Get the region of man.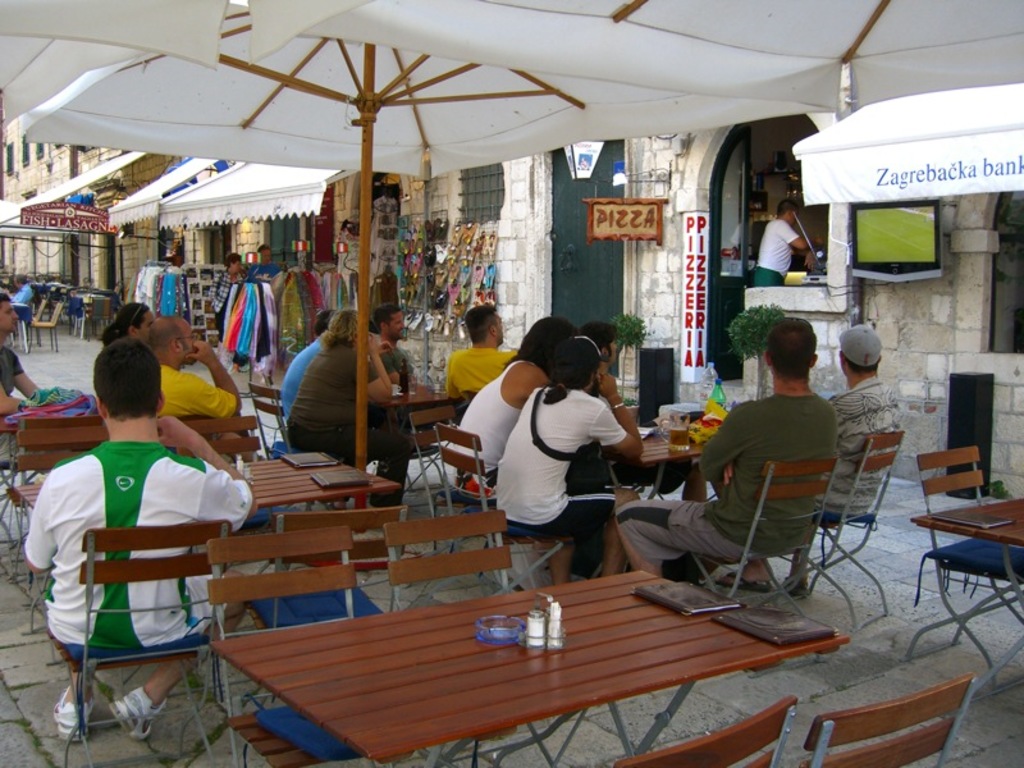
box(265, 244, 274, 264).
